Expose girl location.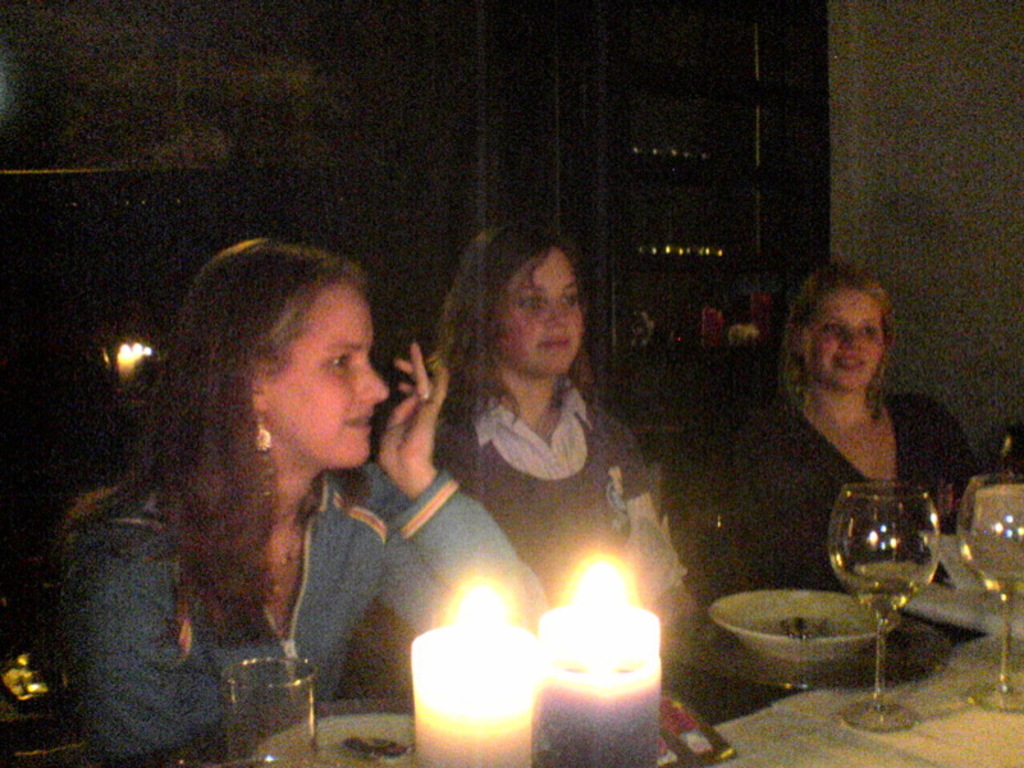
Exposed at rect(719, 256, 979, 605).
